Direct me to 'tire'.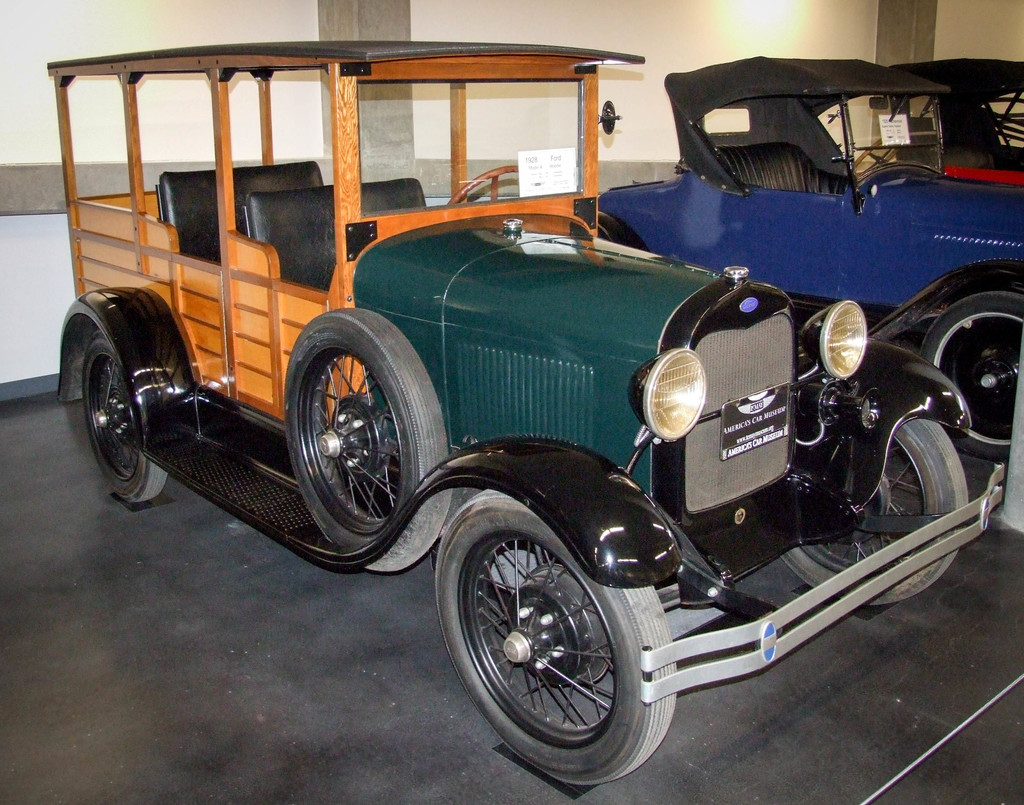
Direction: 285/303/444/573.
